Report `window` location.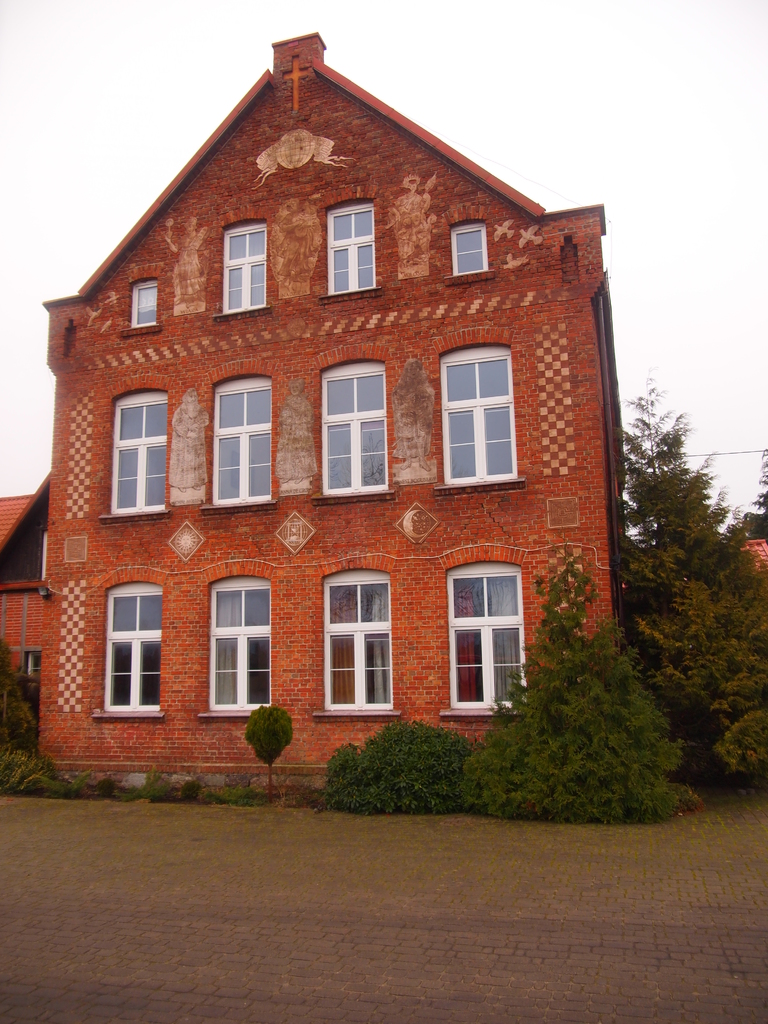
Report: l=210, t=208, r=269, b=320.
